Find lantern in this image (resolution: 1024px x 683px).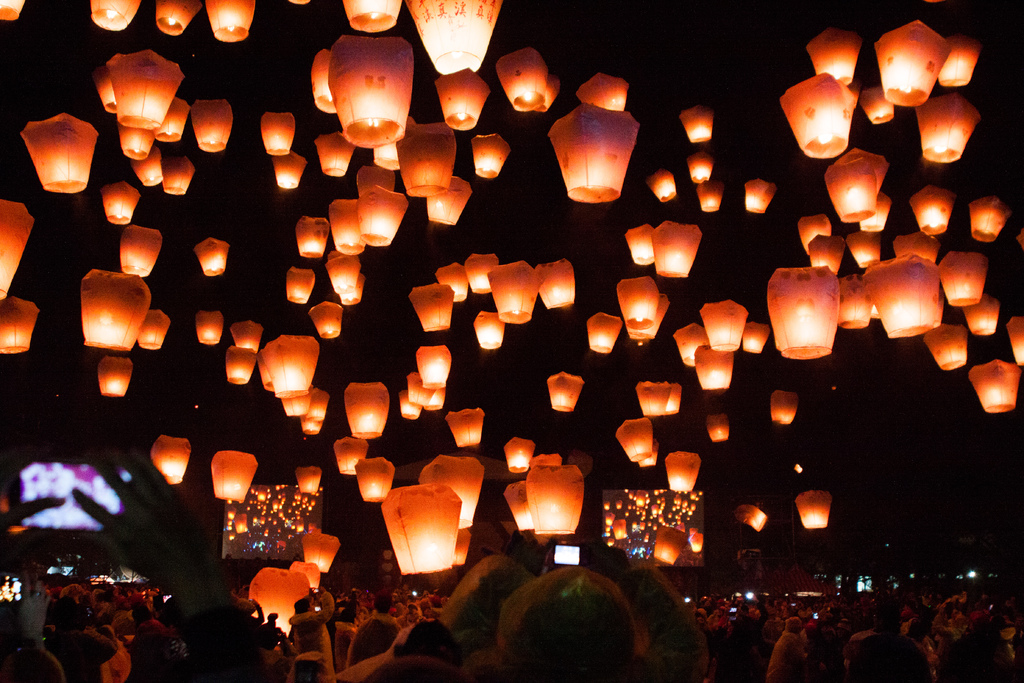
BBox(576, 72, 626, 109).
